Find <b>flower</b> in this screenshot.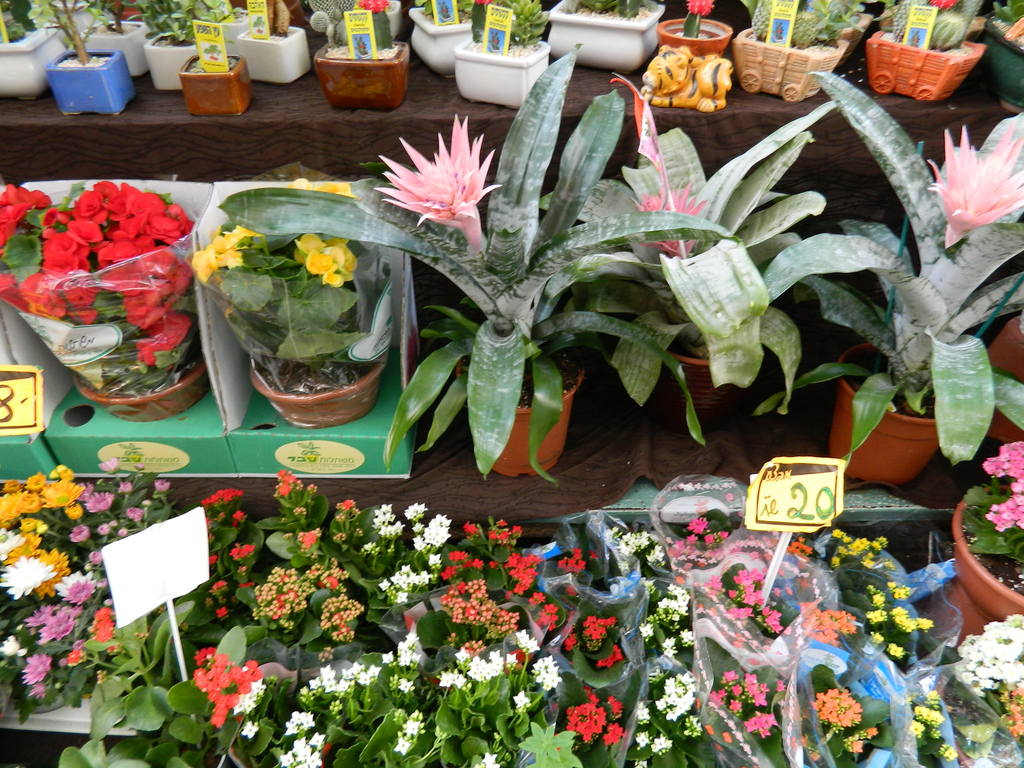
The bounding box for <b>flower</b> is 372,120,491,230.
